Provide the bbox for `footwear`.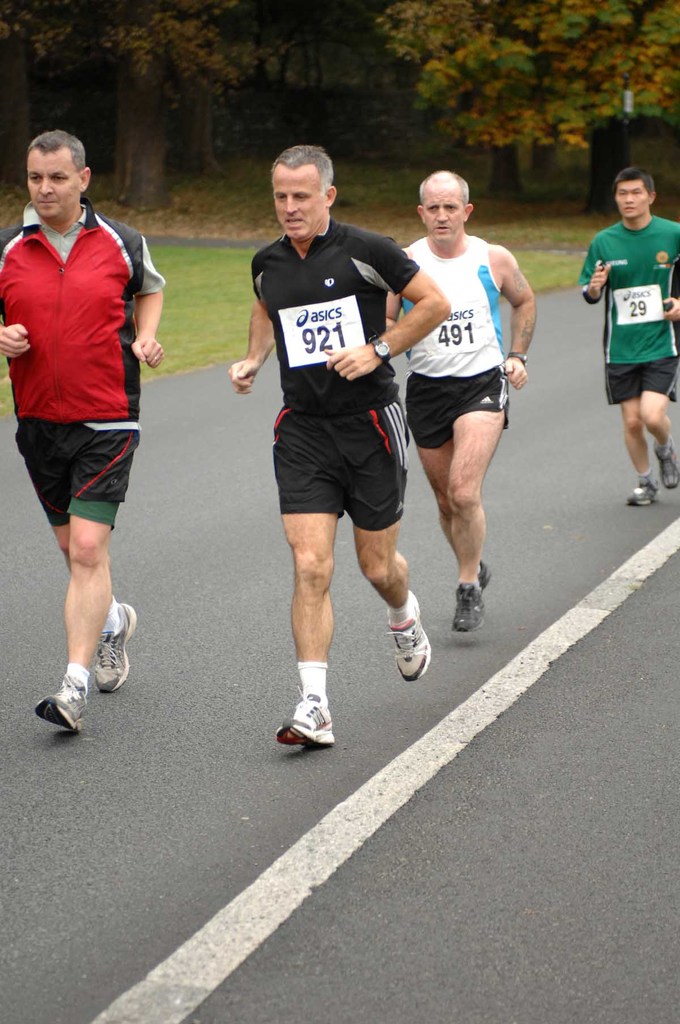
crop(385, 597, 429, 680).
